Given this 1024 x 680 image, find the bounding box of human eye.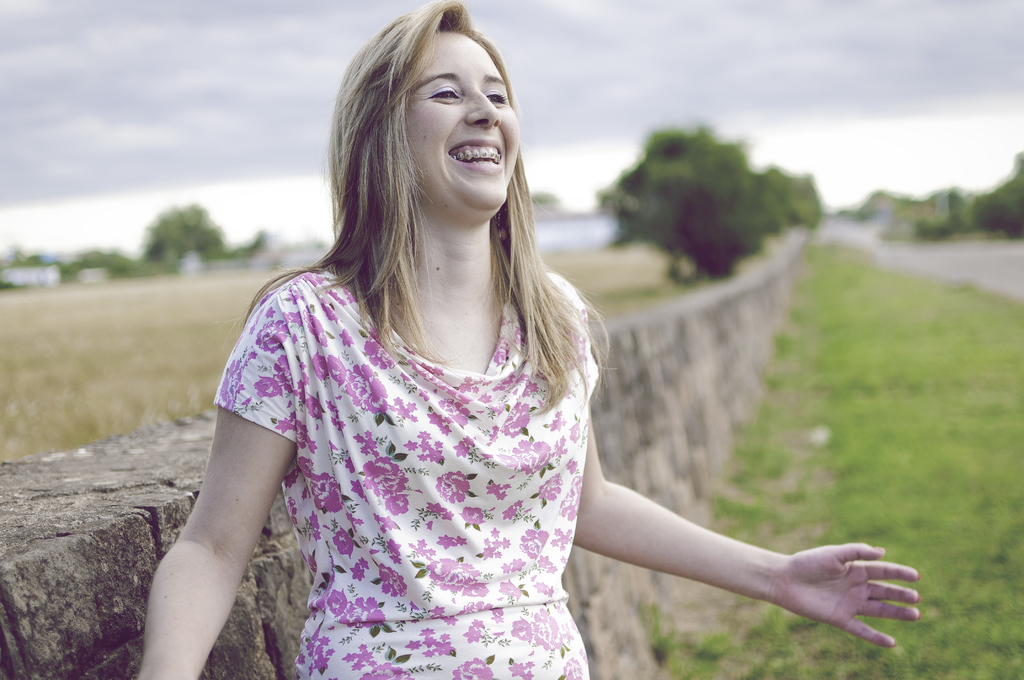
bbox=[485, 86, 510, 106].
